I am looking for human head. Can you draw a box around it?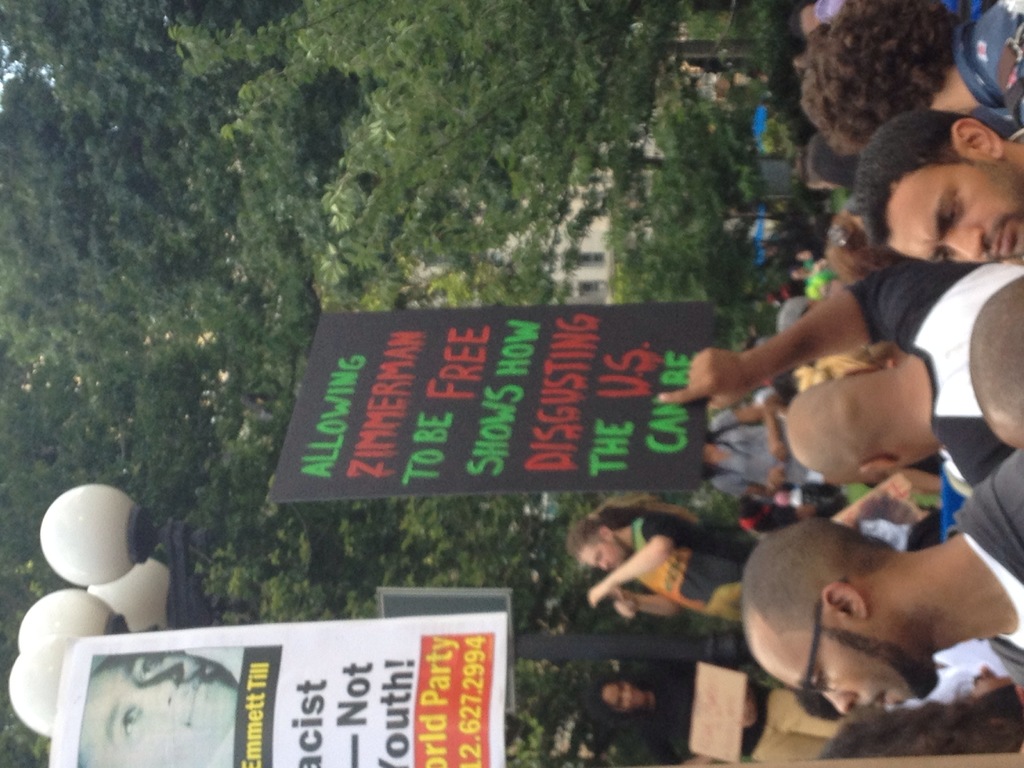
Sure, the bounding box is <box>866,109,1023,260</box>.
